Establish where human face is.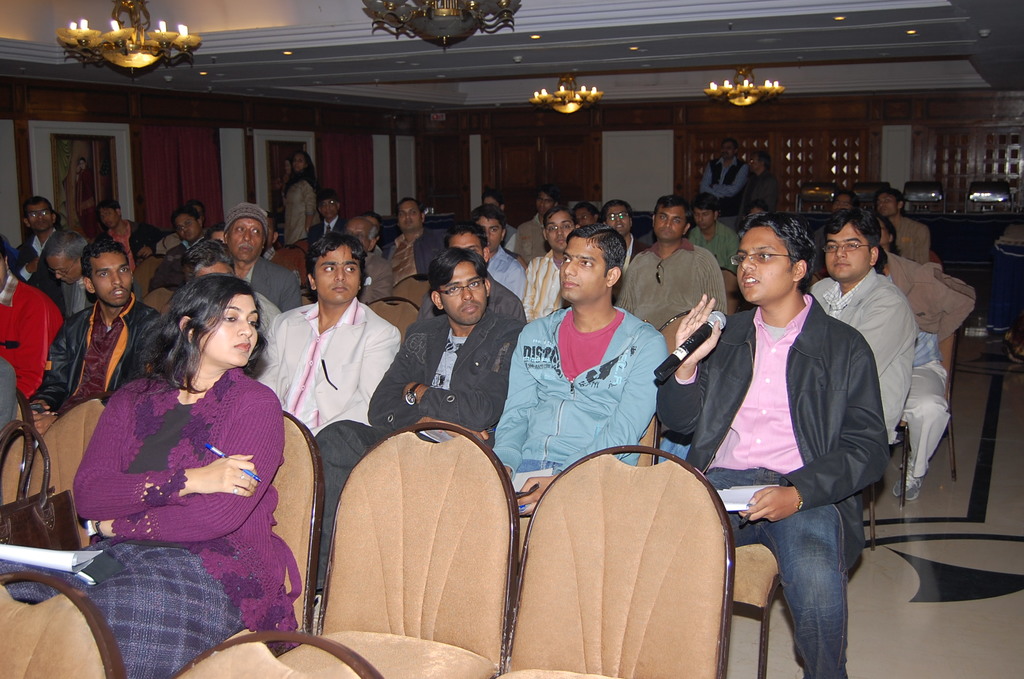
Established at l=736, t=224, r=796, b=300.
